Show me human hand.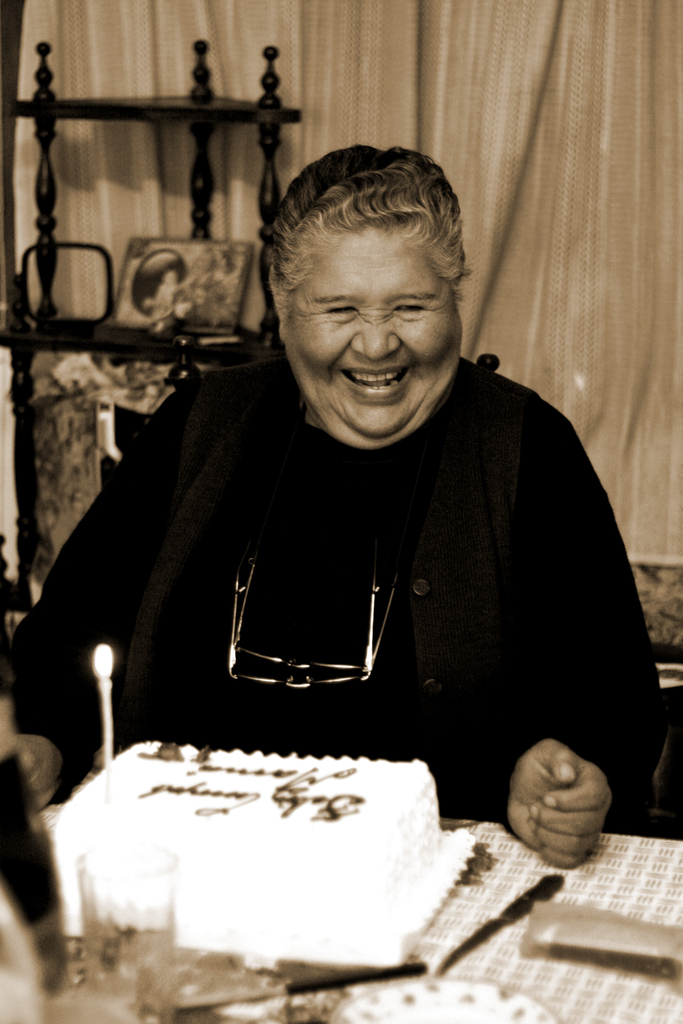
human hand is here: {"left": 0, "top": 733, "right": 62, "bottom": 813}.
